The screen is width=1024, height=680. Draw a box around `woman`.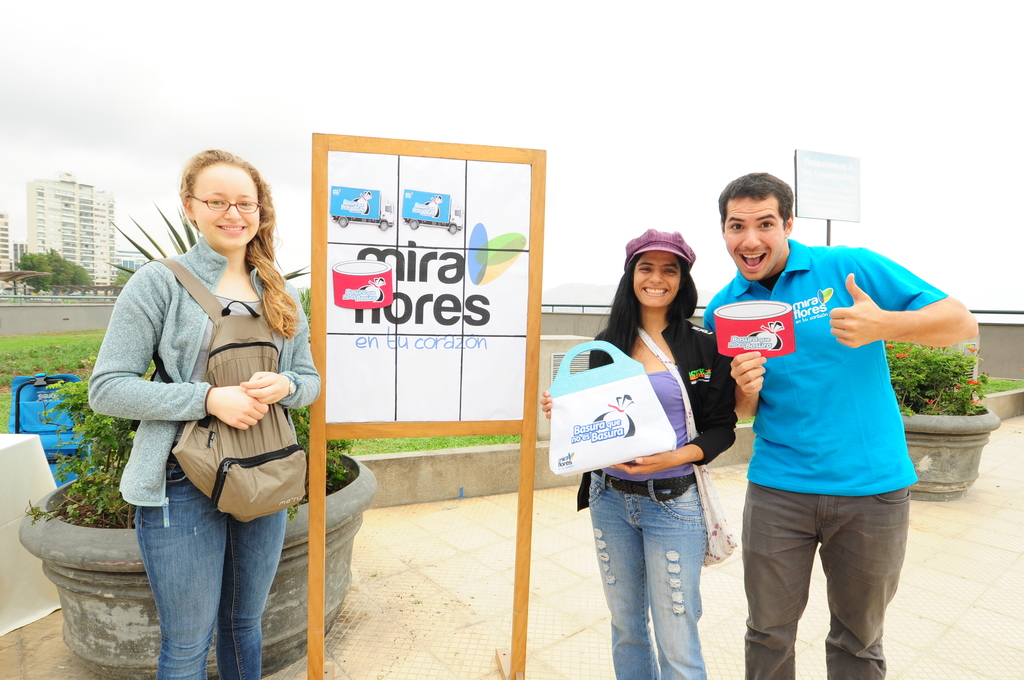
<bbox>83, 145, 321, 676</bbox>.
